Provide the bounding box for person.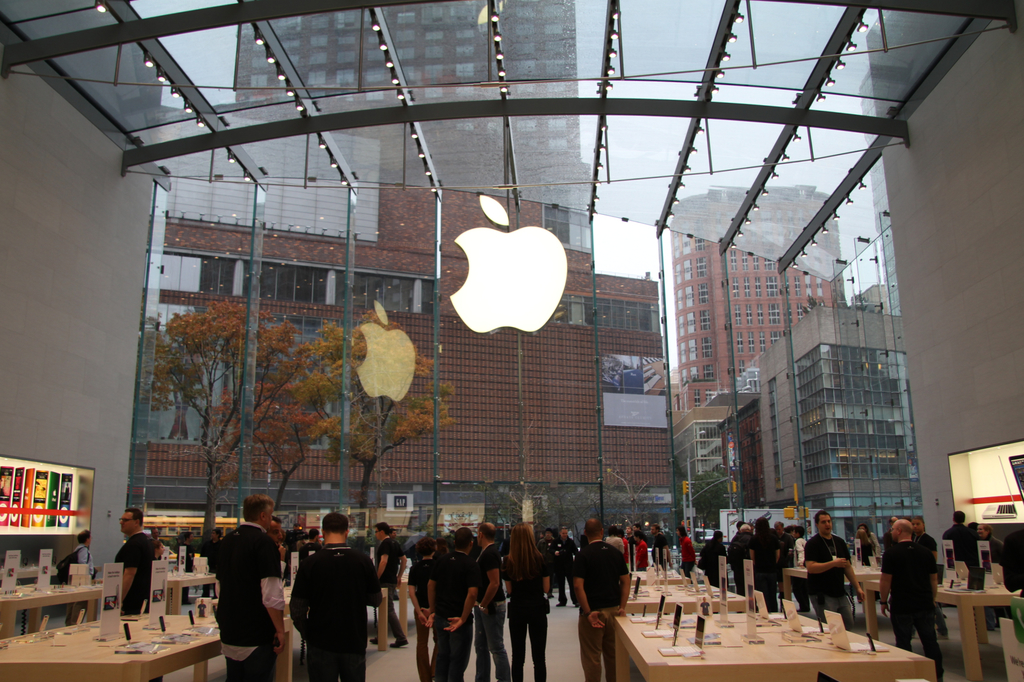
locate(851, 525, 874, 569).
